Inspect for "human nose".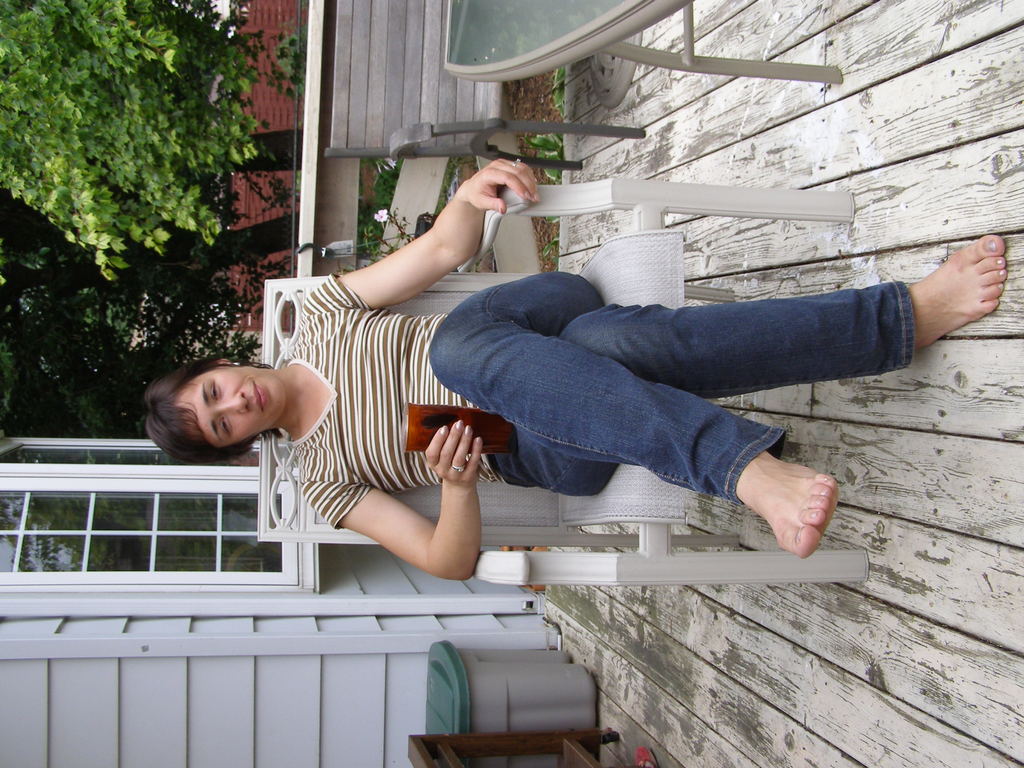
Inspection: l=216, t=391, r=248, b=413.
